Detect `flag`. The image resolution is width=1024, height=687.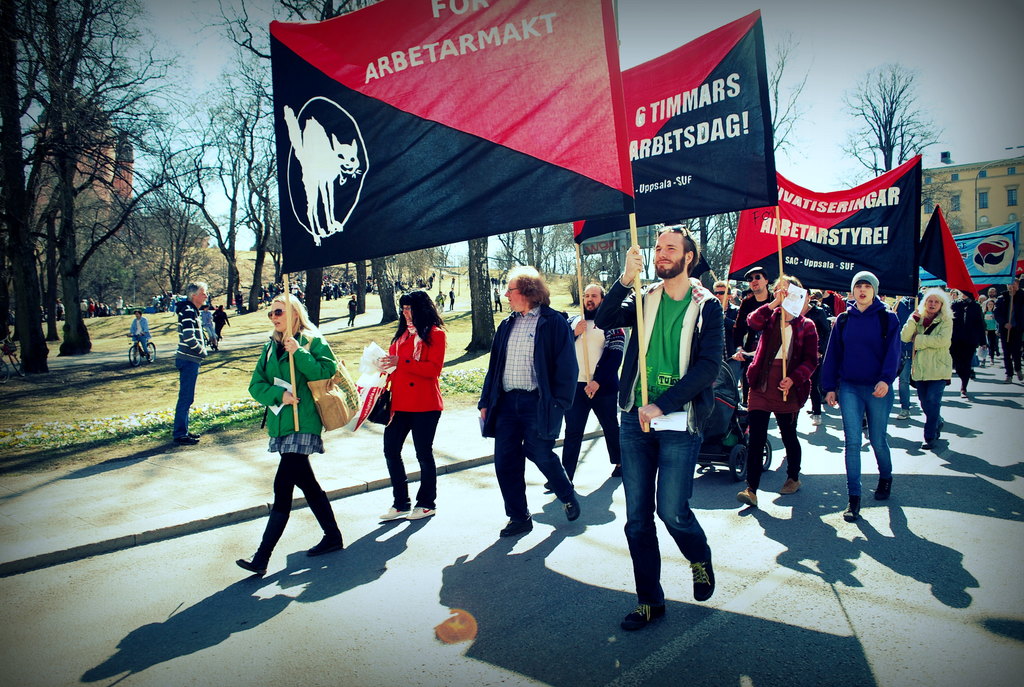
[left=906, top=205, right=984, bottom=308].
